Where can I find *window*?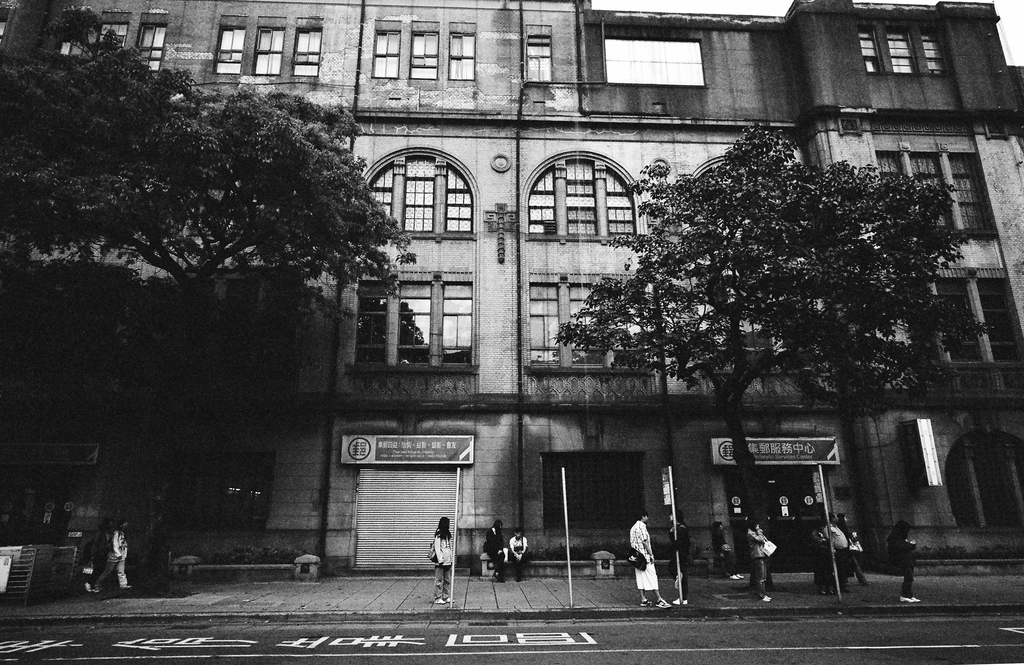
You can find it at 971:273:1022:365.
